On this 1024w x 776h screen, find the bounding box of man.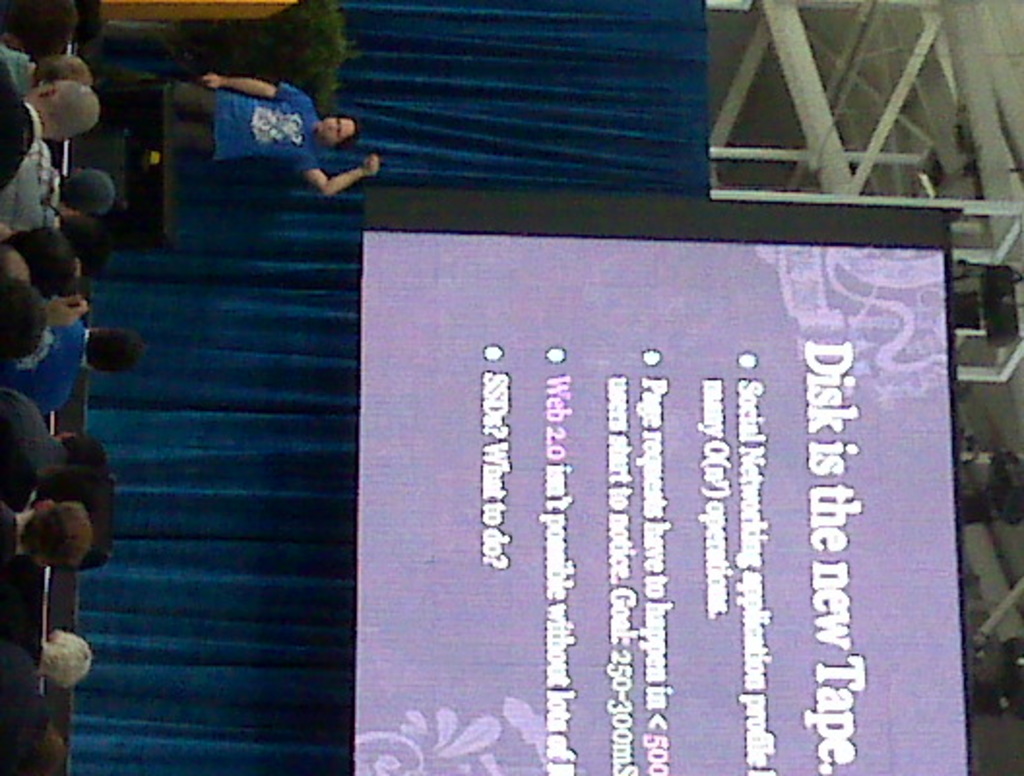
Bounding box: bbox=[0, 303, 145, 419].
